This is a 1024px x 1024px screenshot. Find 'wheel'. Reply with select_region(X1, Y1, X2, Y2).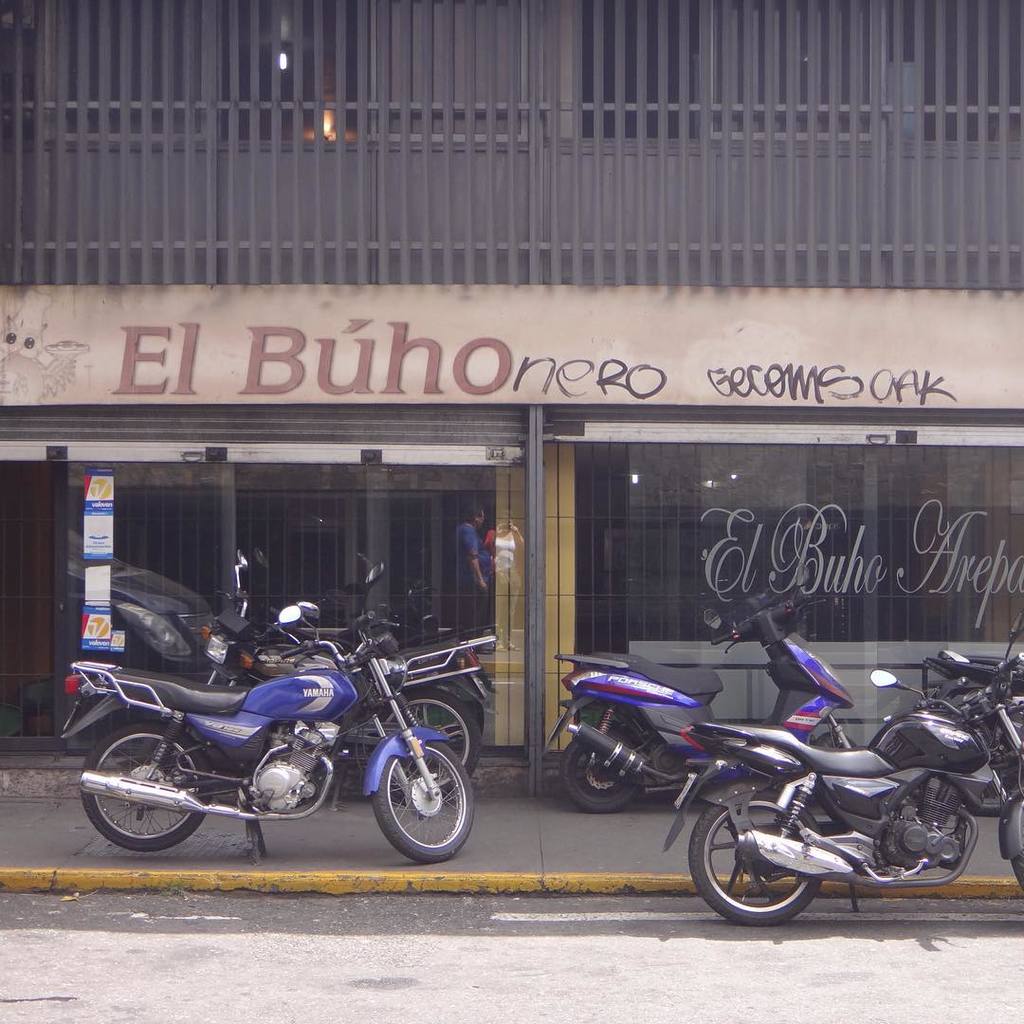
select_region(381, 689, 479, 774).
